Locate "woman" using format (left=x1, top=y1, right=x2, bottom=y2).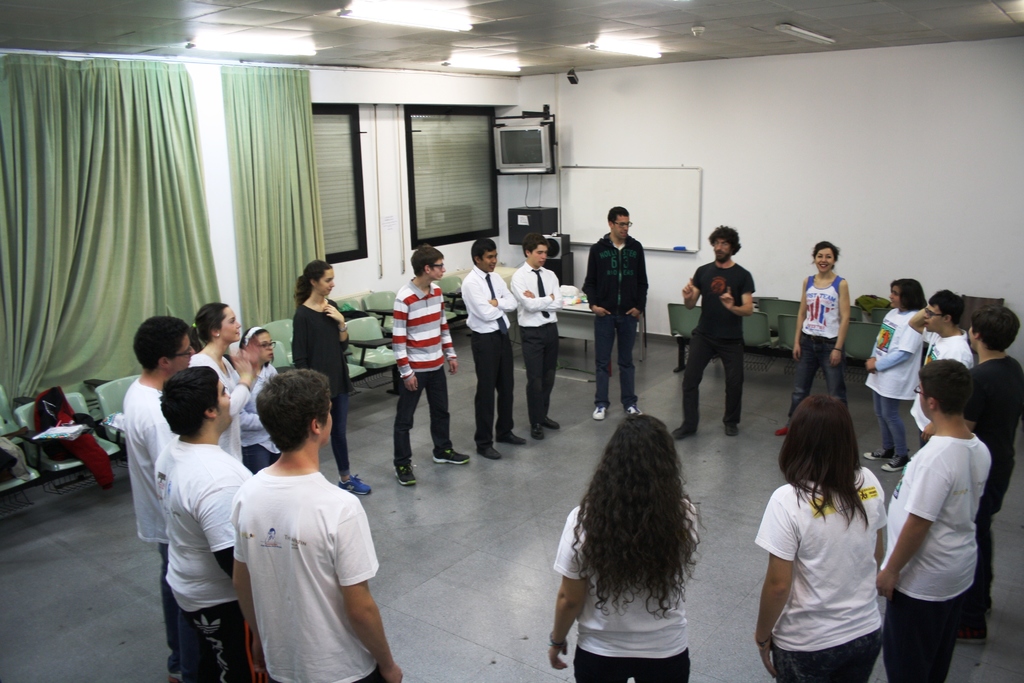
(left=236, top=328, right=283, bottom=472).
